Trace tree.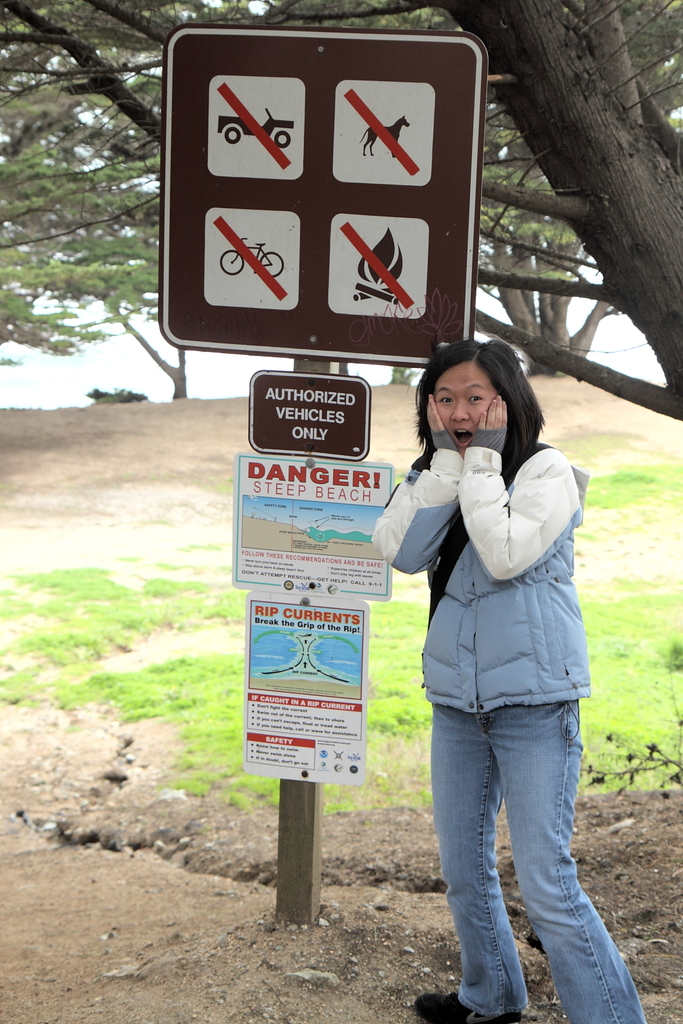
Traced to [0, 0, 680, 416].
